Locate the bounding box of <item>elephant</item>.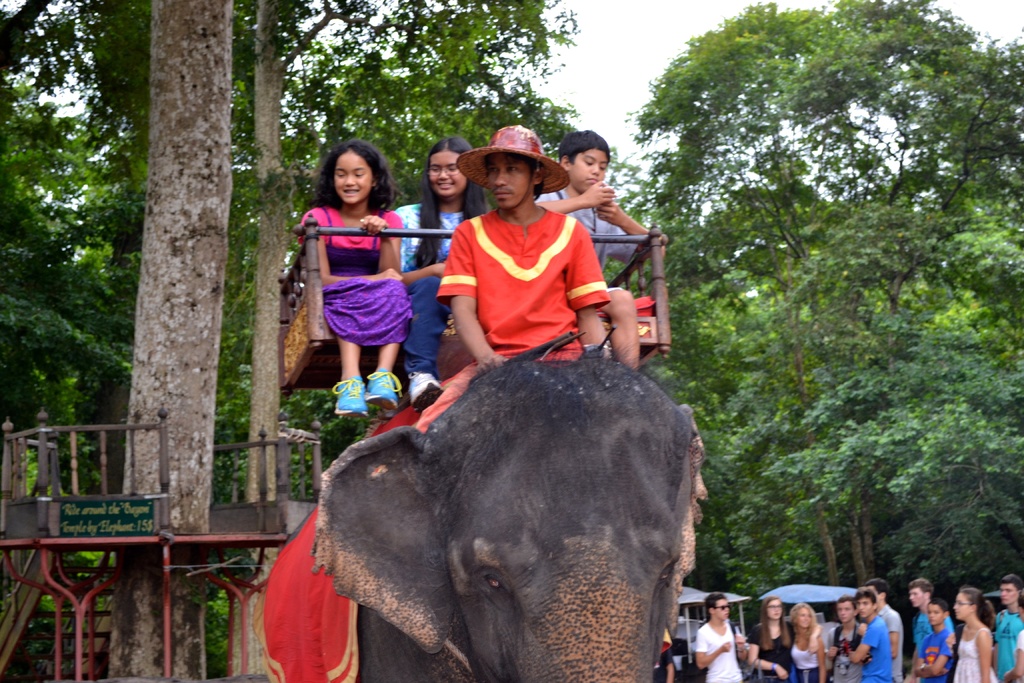
Bounding box: x1=263 y1=356 x2=710 y2=682.
